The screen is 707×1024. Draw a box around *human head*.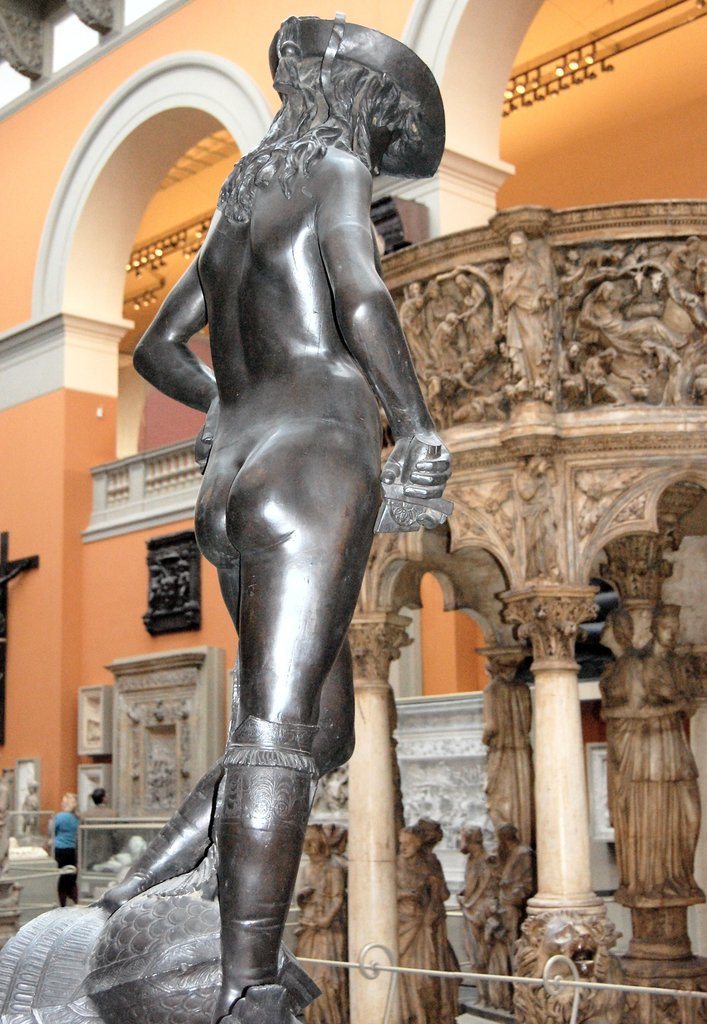
62, 790, 79, 817.
